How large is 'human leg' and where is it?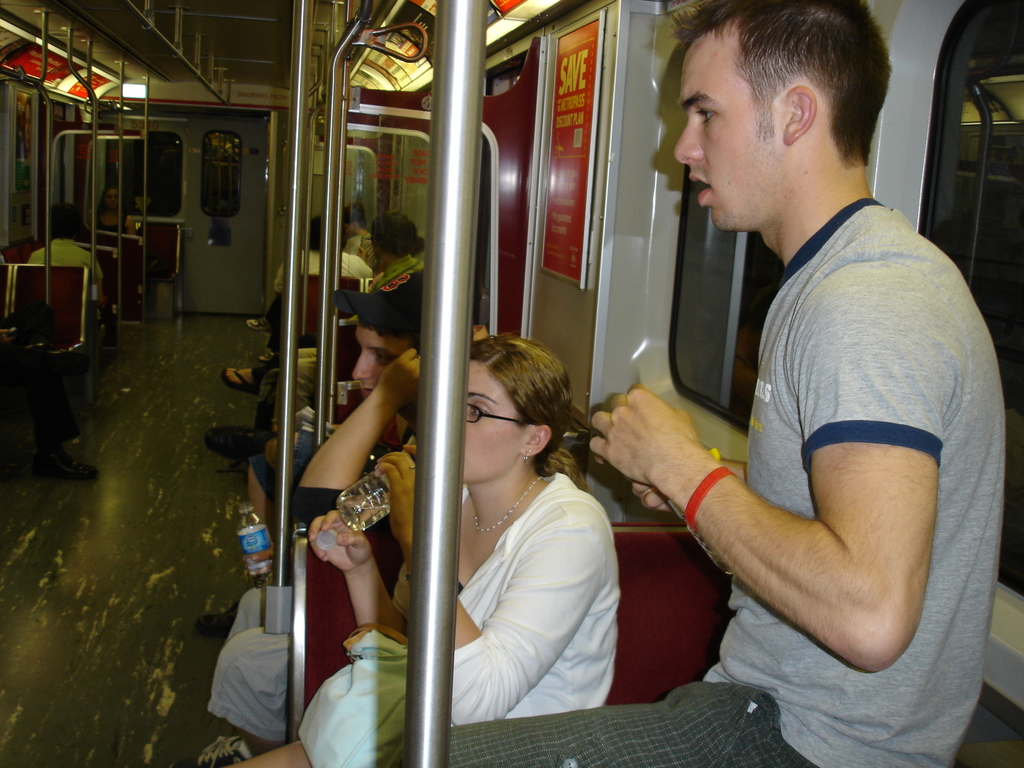
Bounding box: (x1=248, y1=460, x2=275, y2=524).
